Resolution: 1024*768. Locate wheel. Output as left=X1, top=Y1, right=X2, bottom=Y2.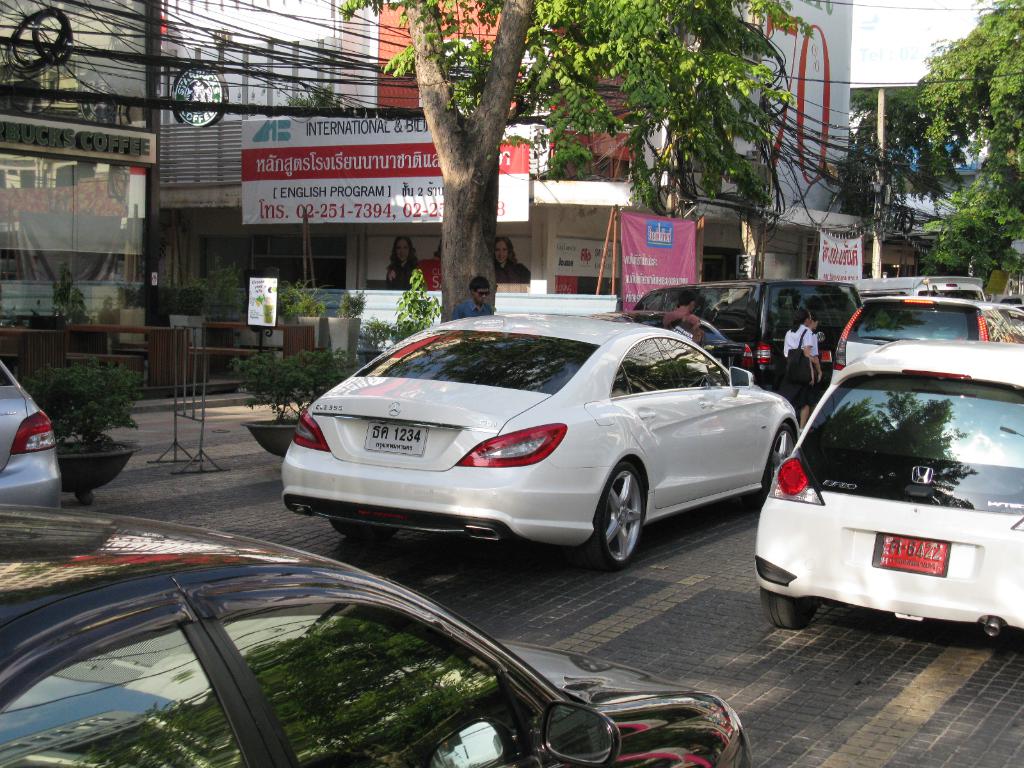
left=761, top=588, right=812, bottom=628.
